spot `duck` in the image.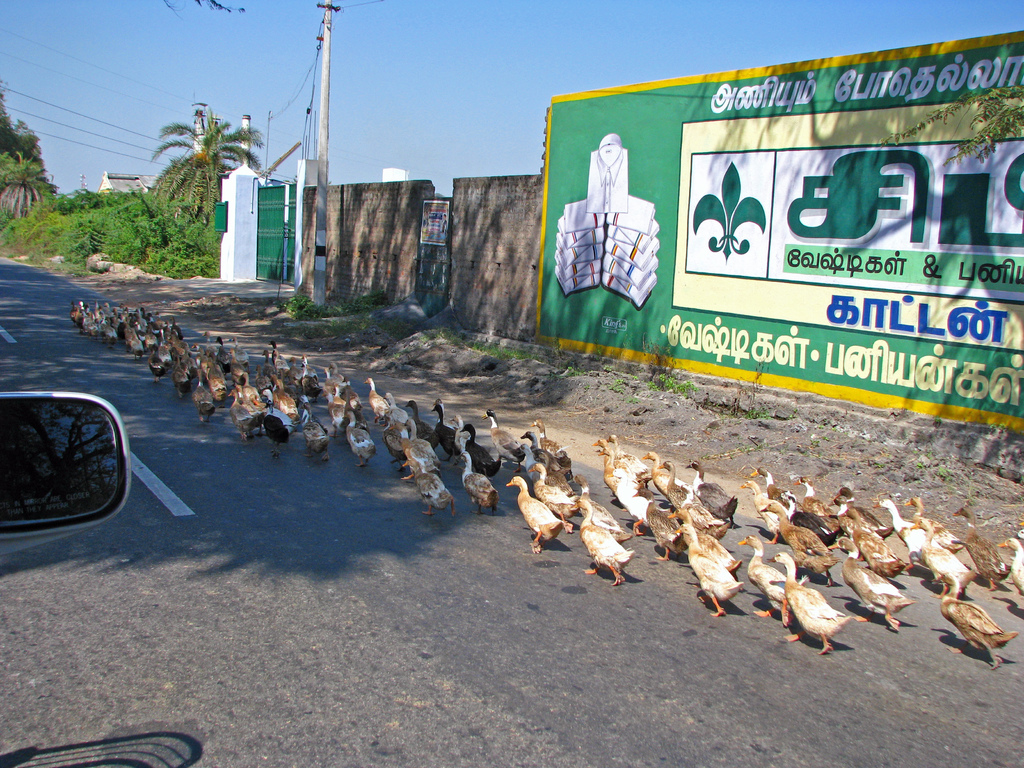
`duck` found at select_region(193, 369, 215, 422).
